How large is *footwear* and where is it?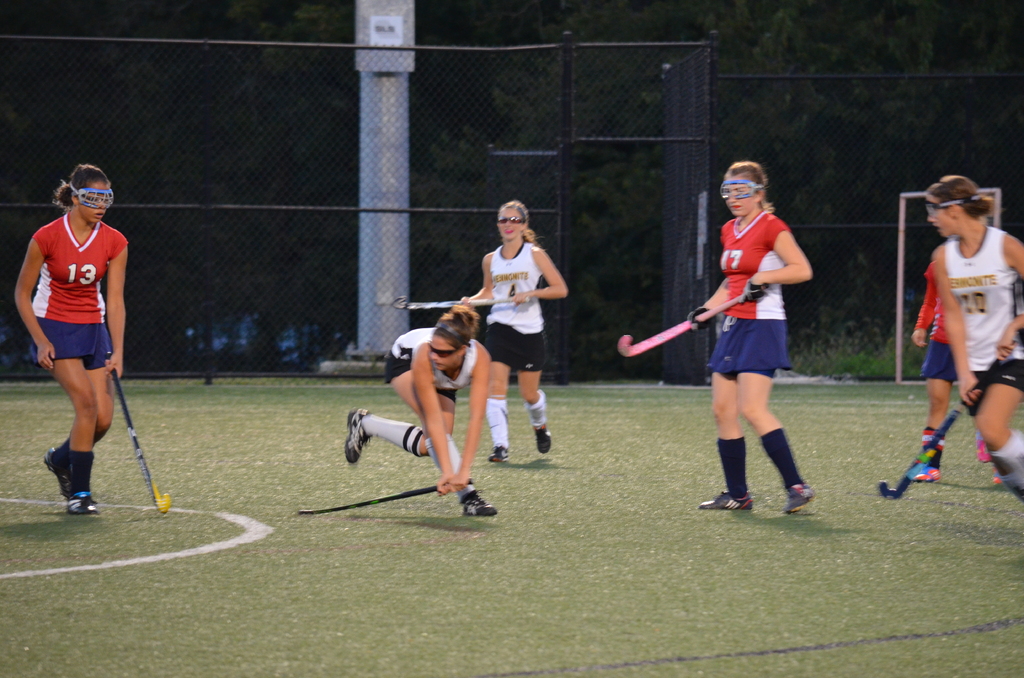
Bounding box: rect(71, 491, 100, 517).
